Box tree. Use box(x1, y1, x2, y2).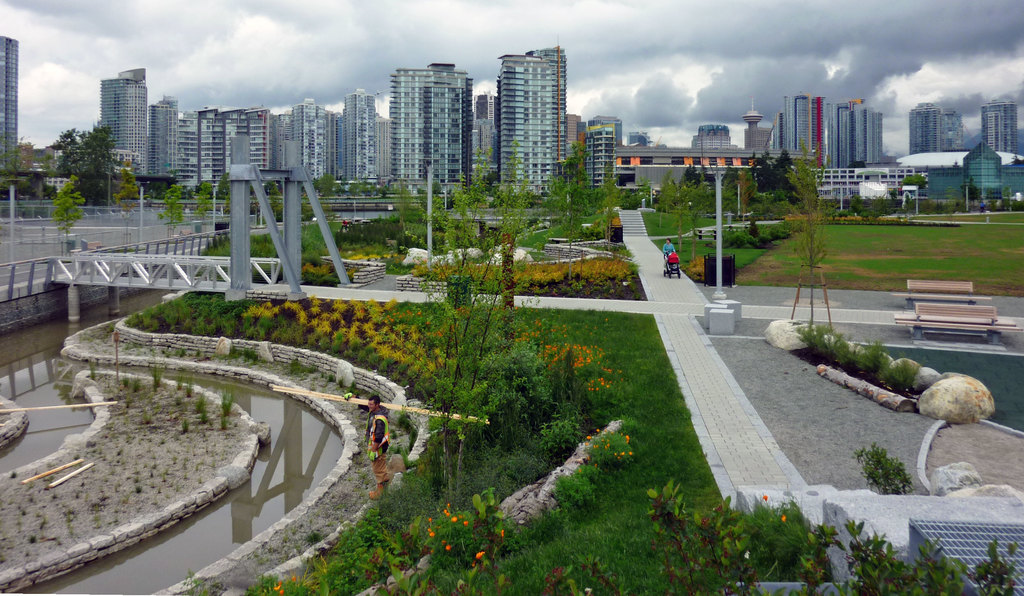
box(196, 184, 212, 229).
